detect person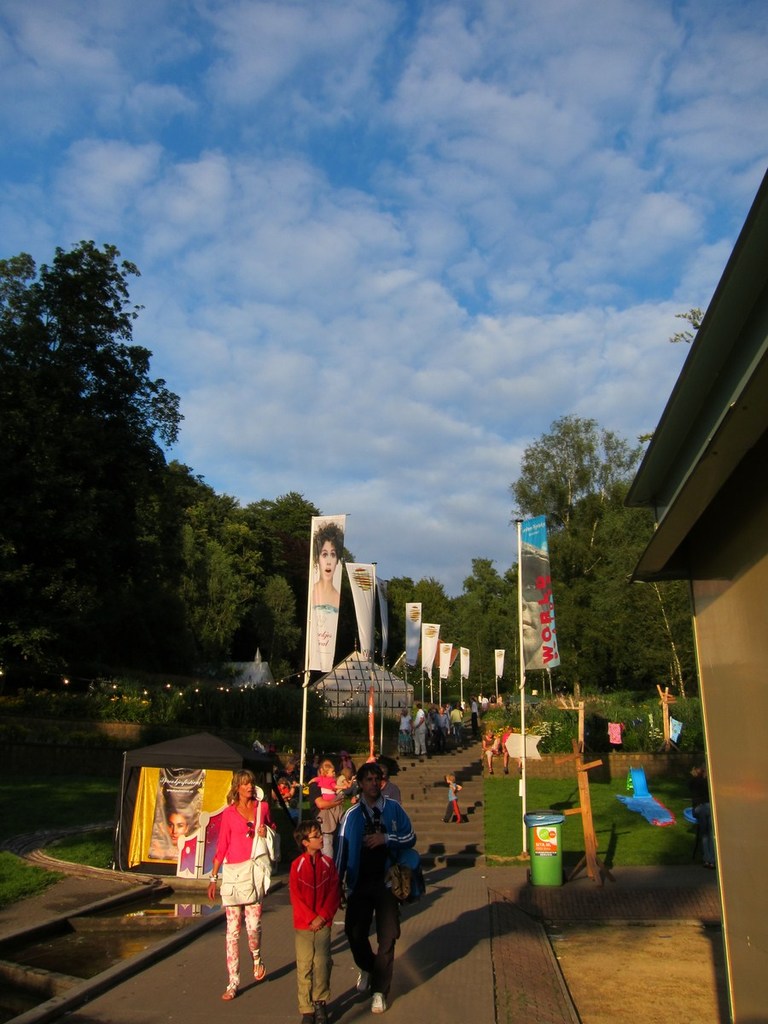
select_region(487, 728, 494, 776)
